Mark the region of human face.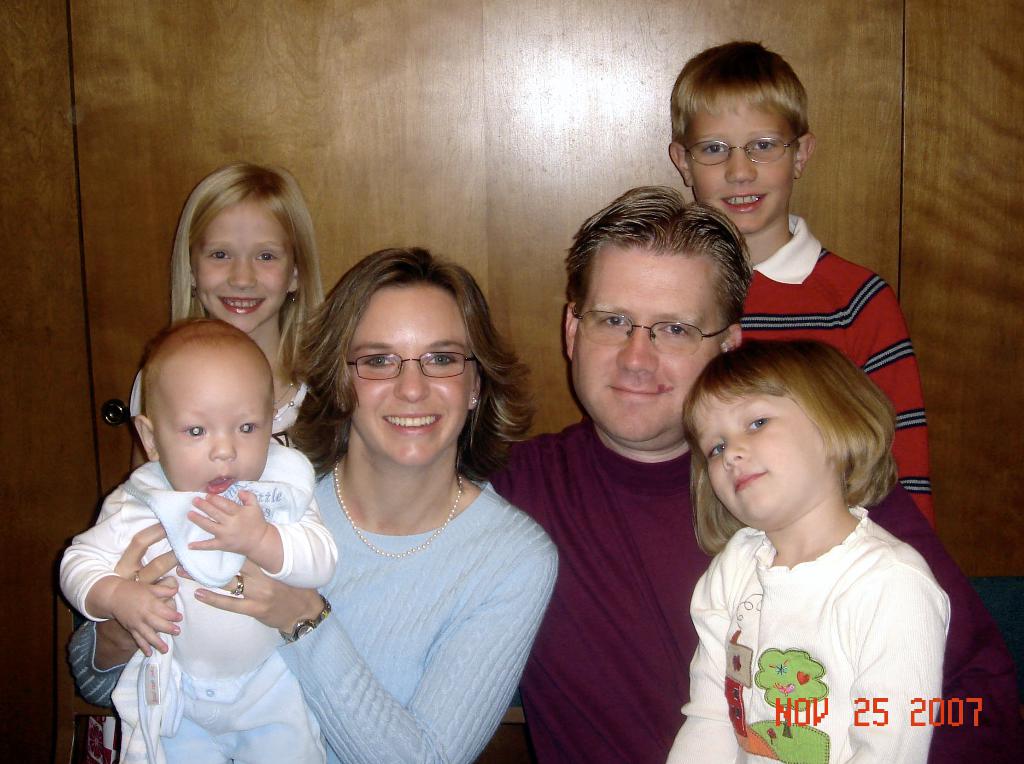
Region: {"left": 695, "top": 392, "right": 826, "bottom": 533}.
